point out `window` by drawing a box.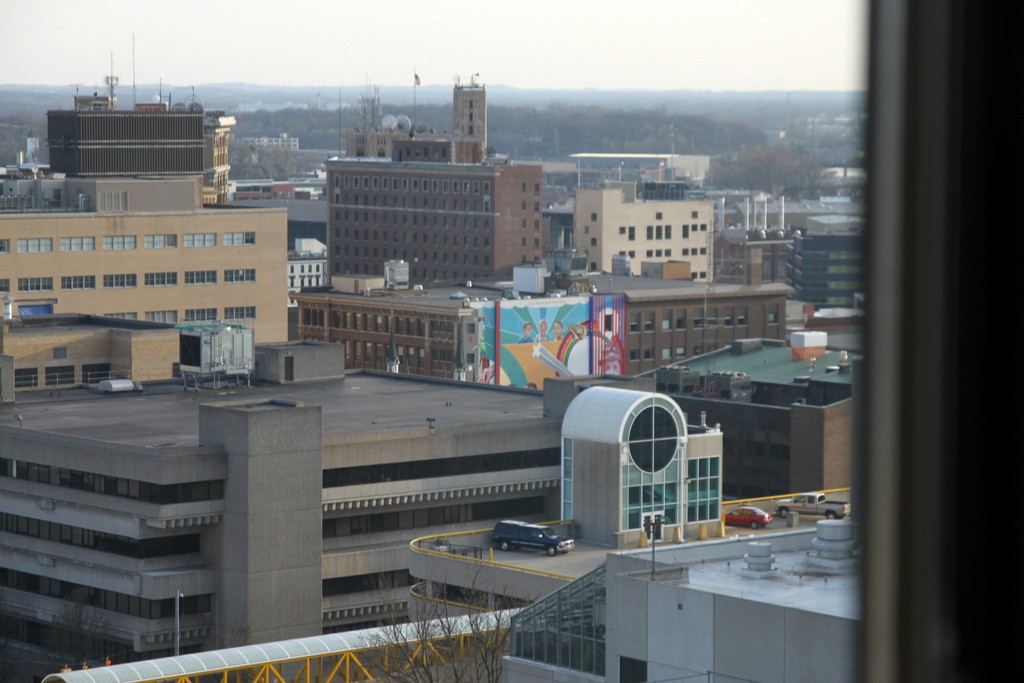
(x1=141, y1=233, x2=180, y2=251).
